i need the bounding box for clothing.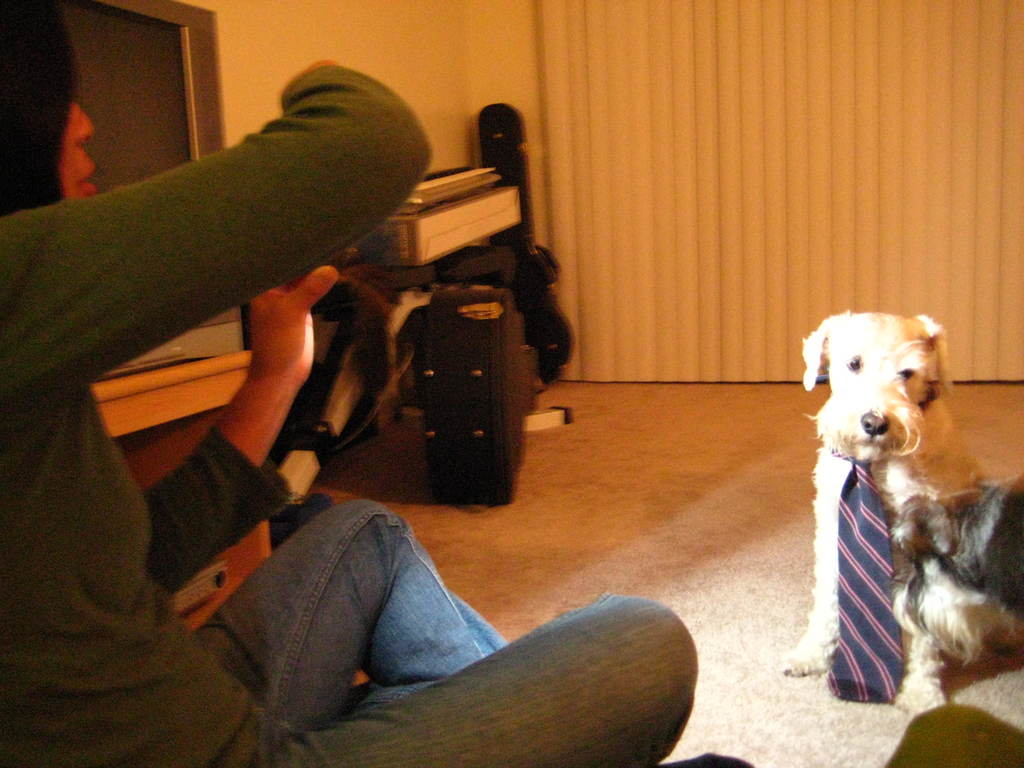
Here it is: locate(1, 61, 726, 764).
